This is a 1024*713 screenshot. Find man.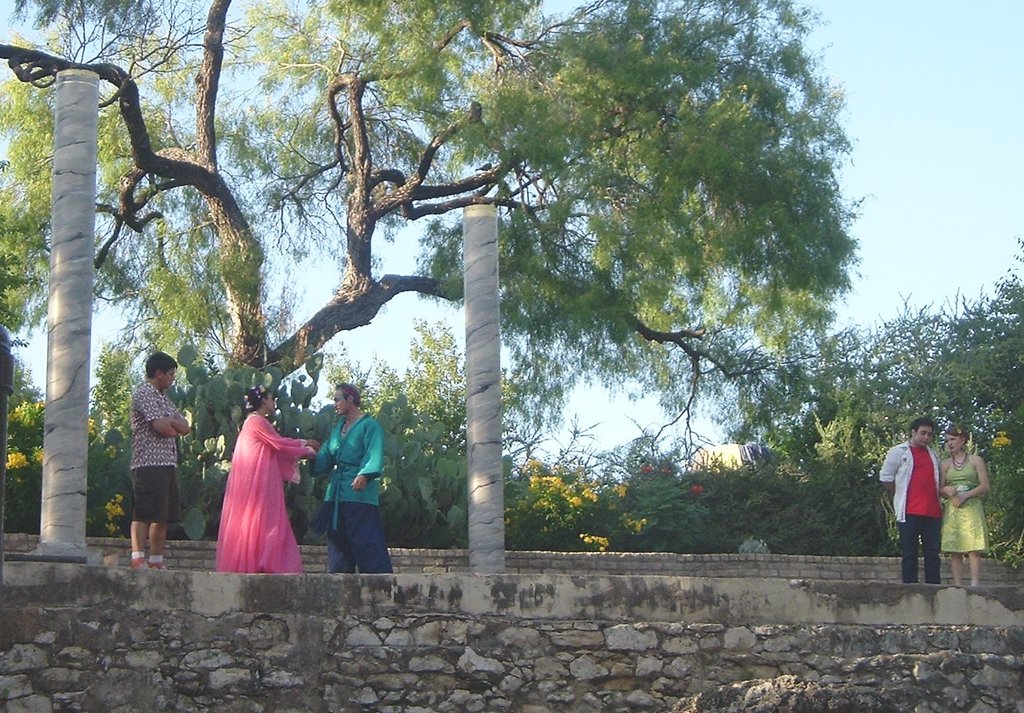
Bounding box: select_region(307, 393, 385, 586).
